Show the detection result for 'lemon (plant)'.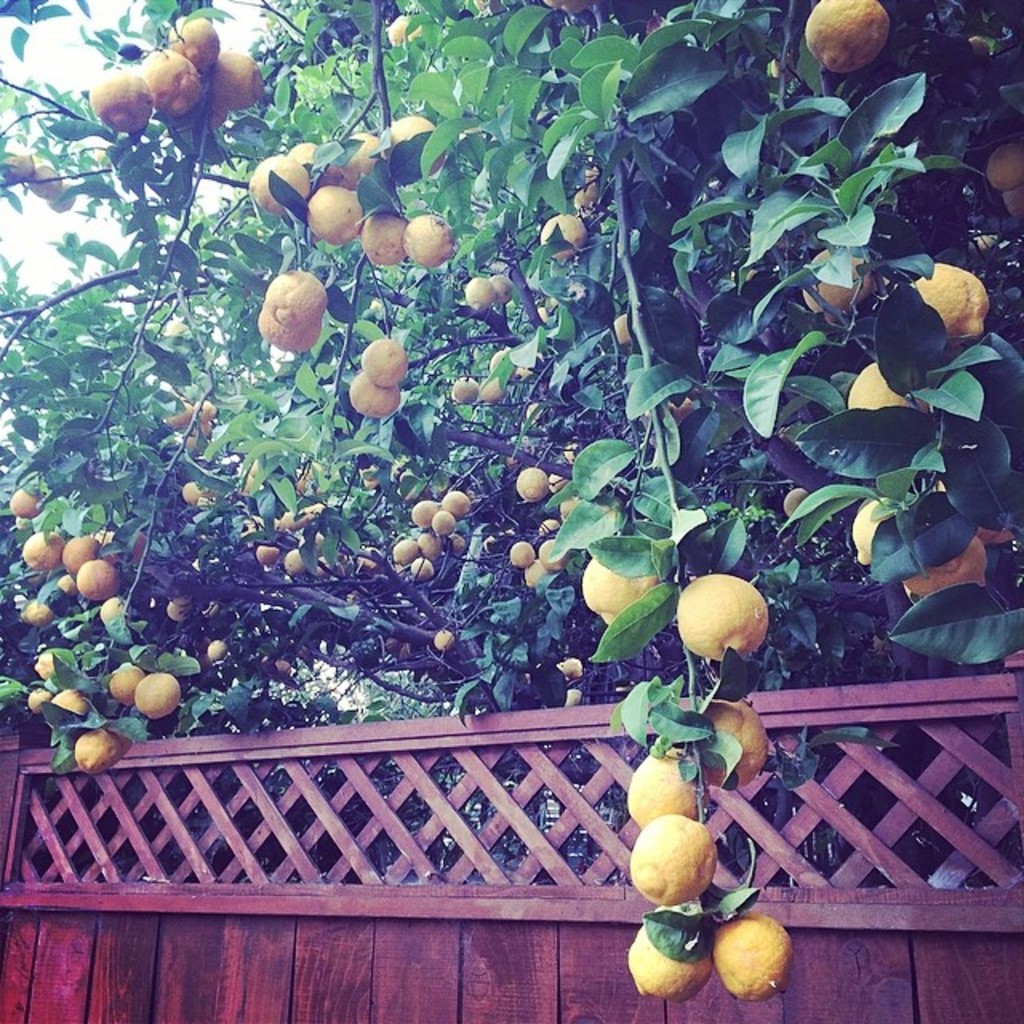
bbox=[800, 254, 875, 323].
